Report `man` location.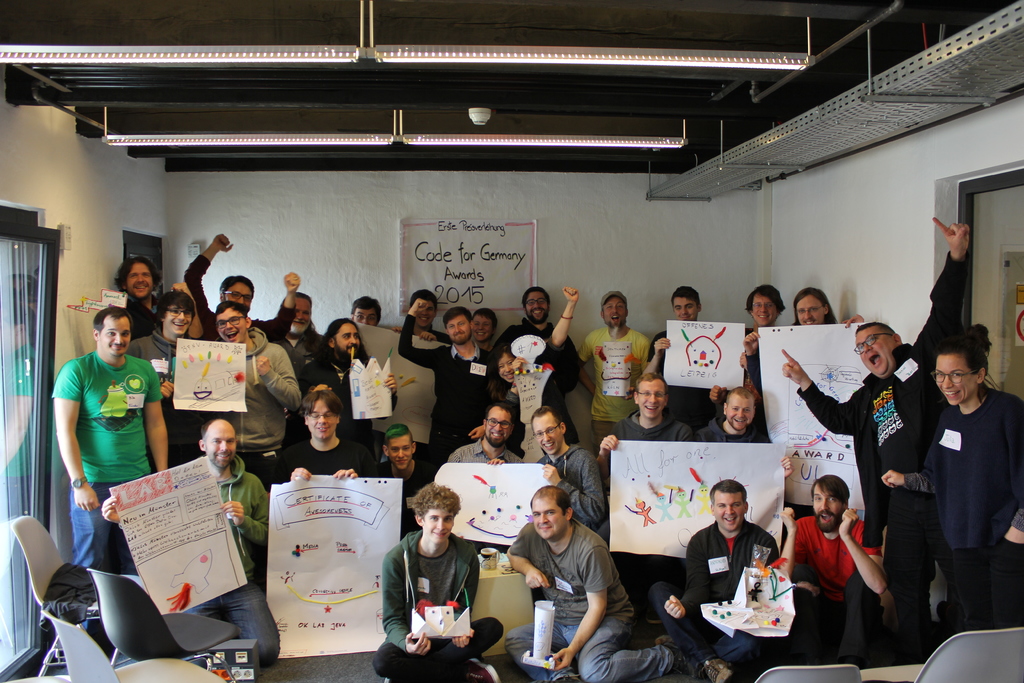
Report: [653,479,817,682].
